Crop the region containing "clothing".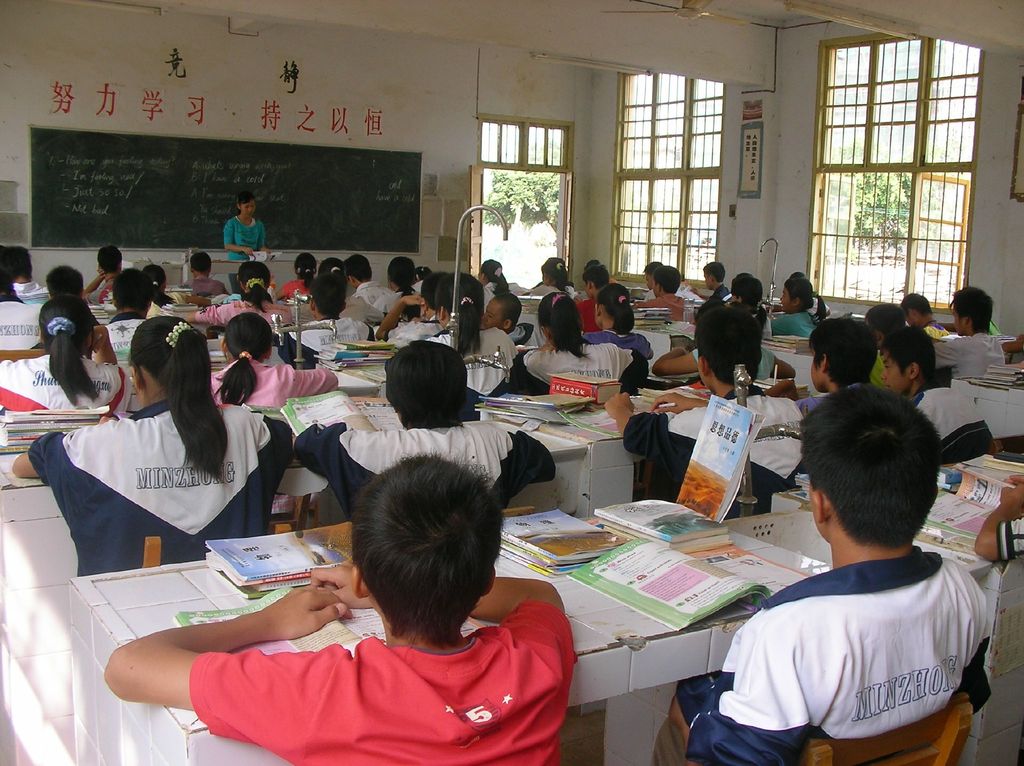
Crop region: x1=528, y1=286, x2=574, y2=307.
